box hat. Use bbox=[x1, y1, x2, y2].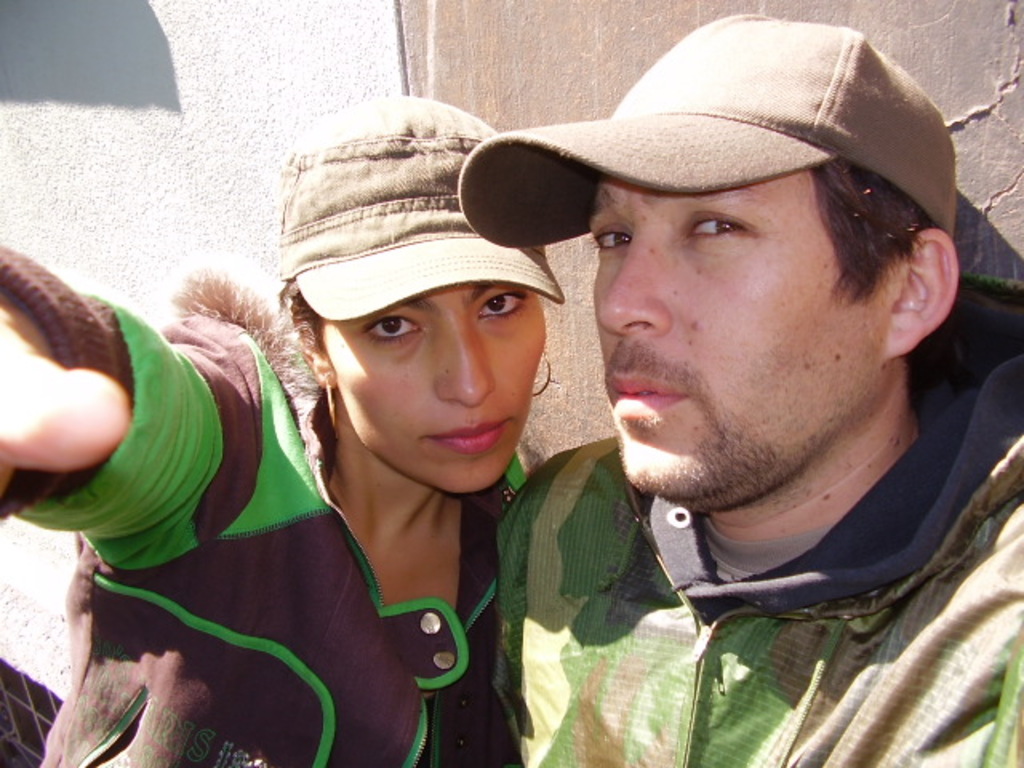
bbox=[454, 6, 952, 251].
